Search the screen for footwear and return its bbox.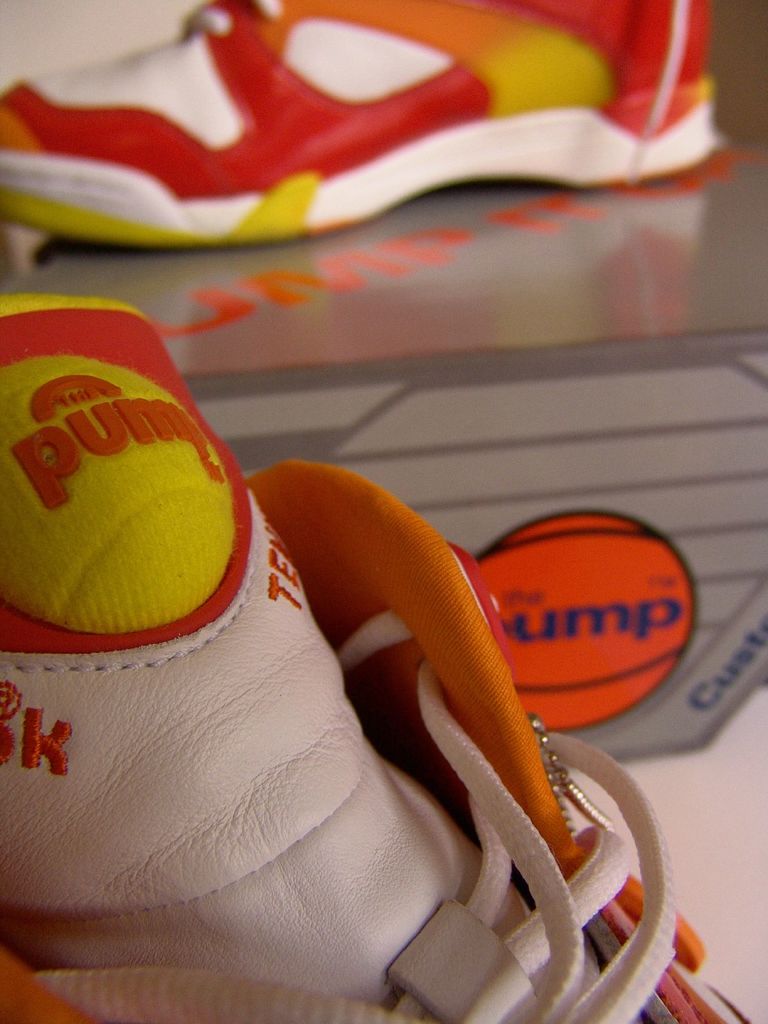
Found: 0/293/751/1023.
